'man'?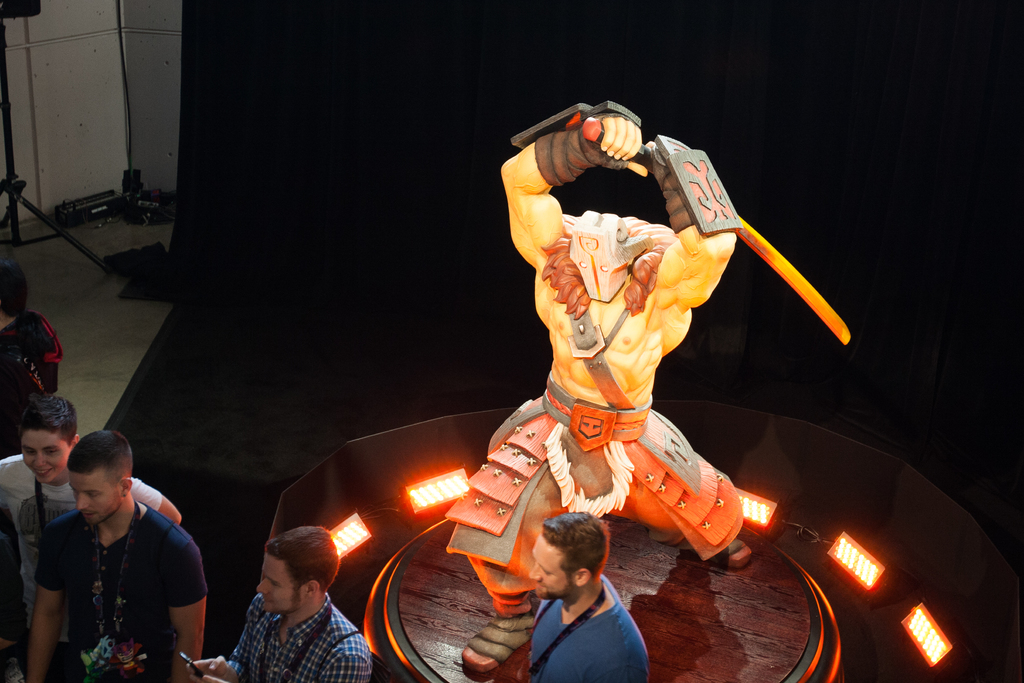
<region>443, 104, 756, 672</region>
